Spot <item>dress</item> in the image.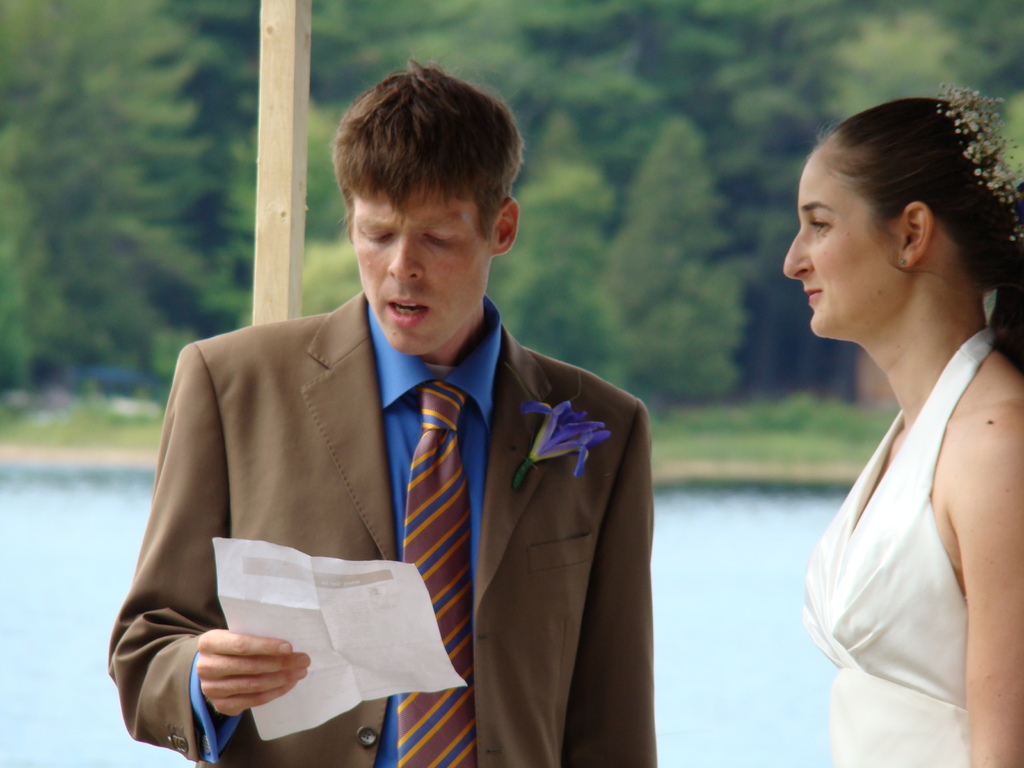
<item>dress</item> found at bbox=(796, 322, 995, 767).
